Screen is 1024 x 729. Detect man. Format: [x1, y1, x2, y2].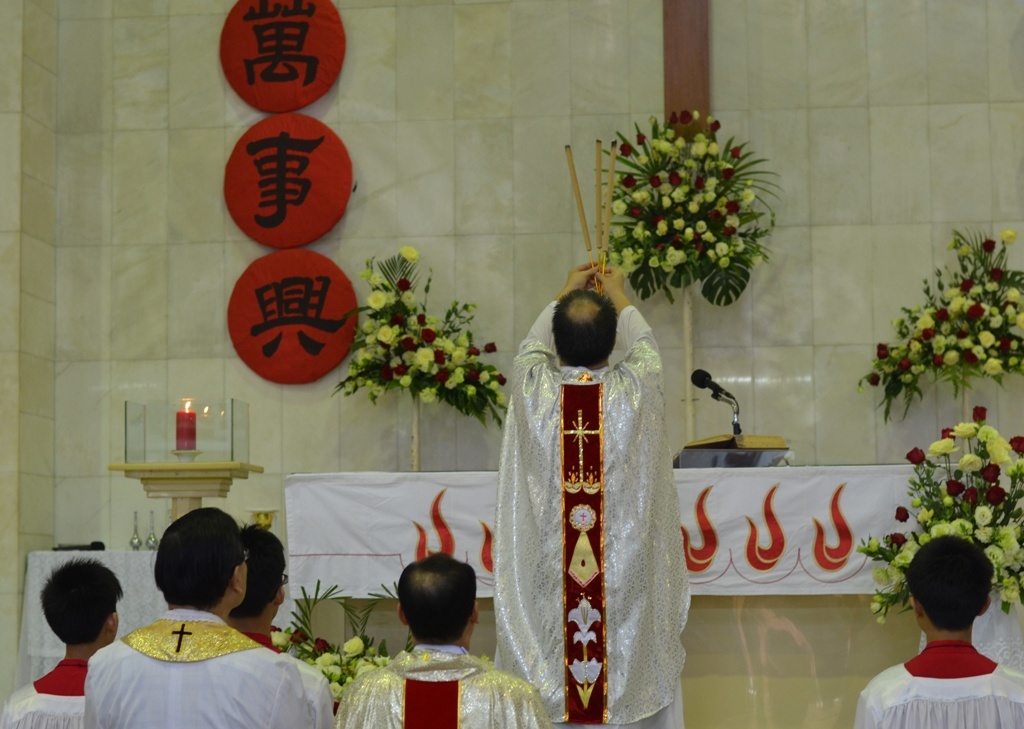
[493, 257, 694, 728].
